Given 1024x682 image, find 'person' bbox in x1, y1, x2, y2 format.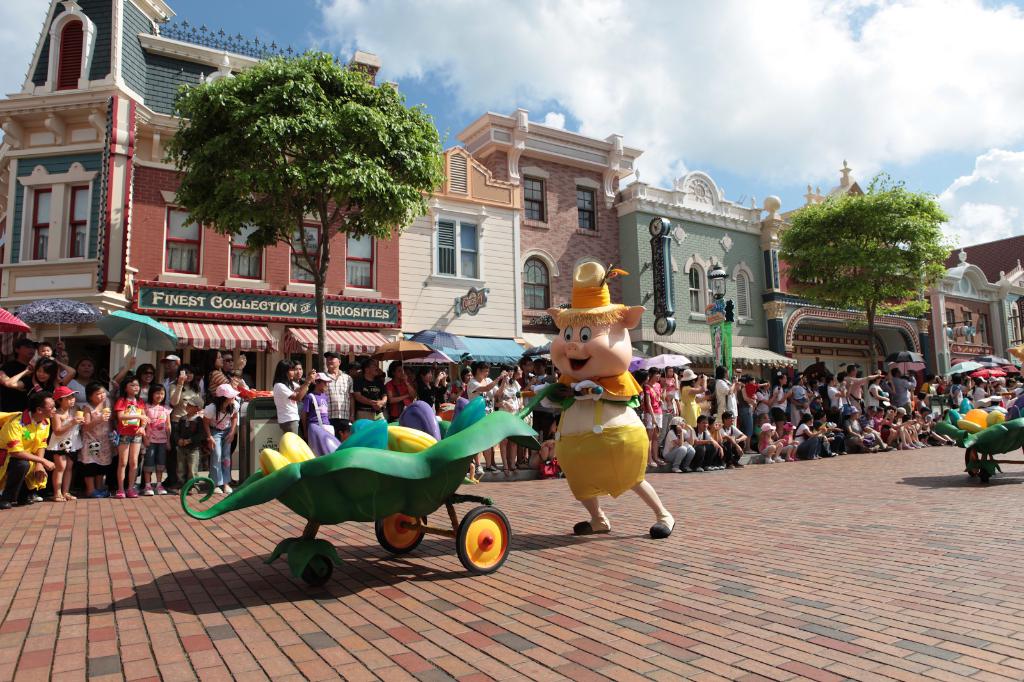
360, 360, 383, 416.
